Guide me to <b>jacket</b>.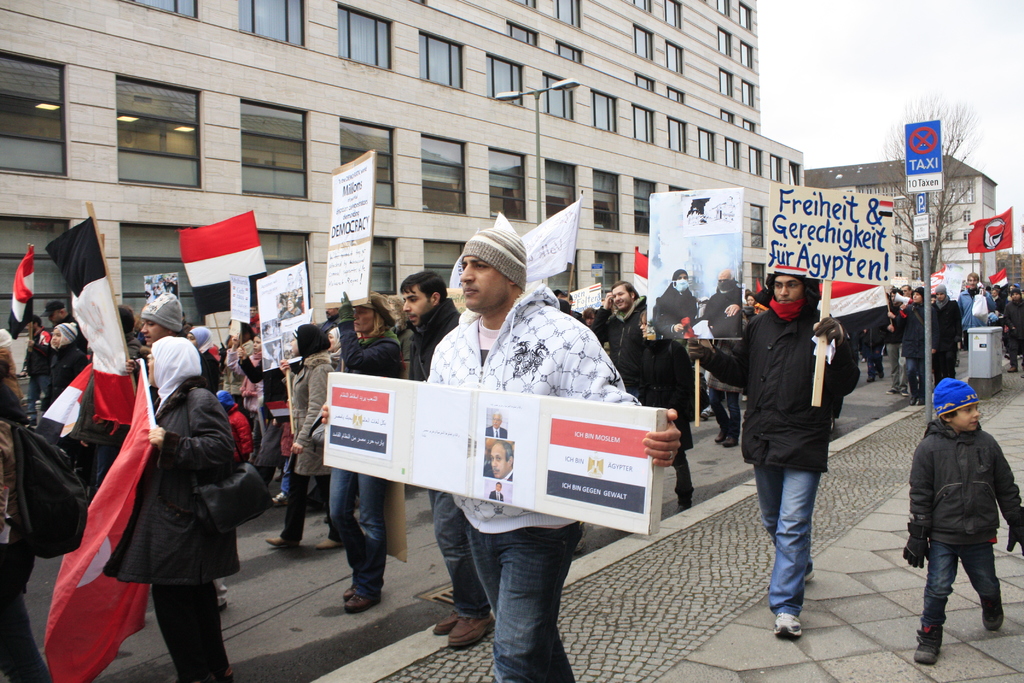
Guidance: box=[336, 302, 420, 493].
